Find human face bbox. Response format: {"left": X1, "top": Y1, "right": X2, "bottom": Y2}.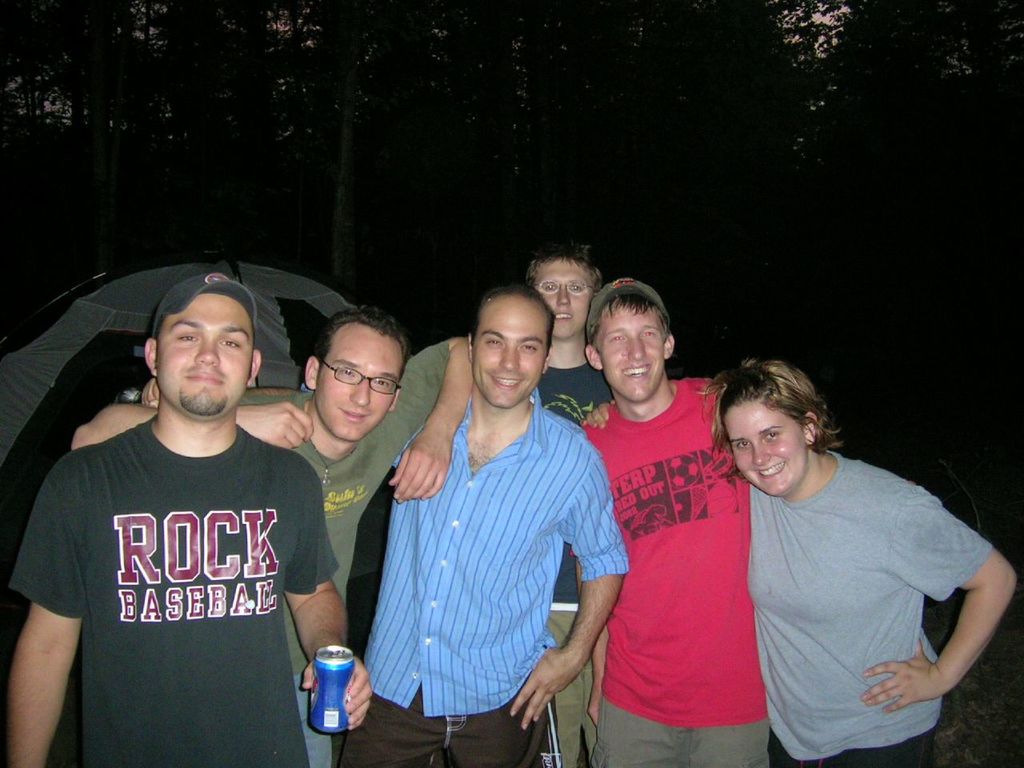
{"left": 723, "top": 401, "right": 802, "bottom": 497}.
